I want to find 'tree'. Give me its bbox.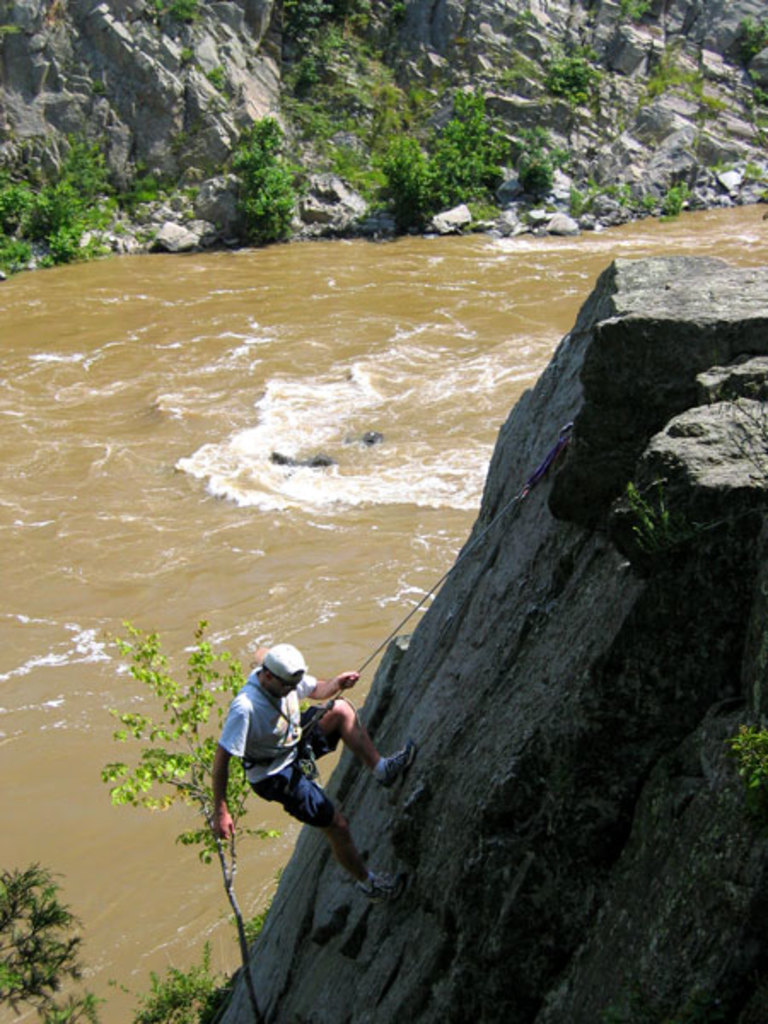
l=0, t=855, r=96, b=1022.
